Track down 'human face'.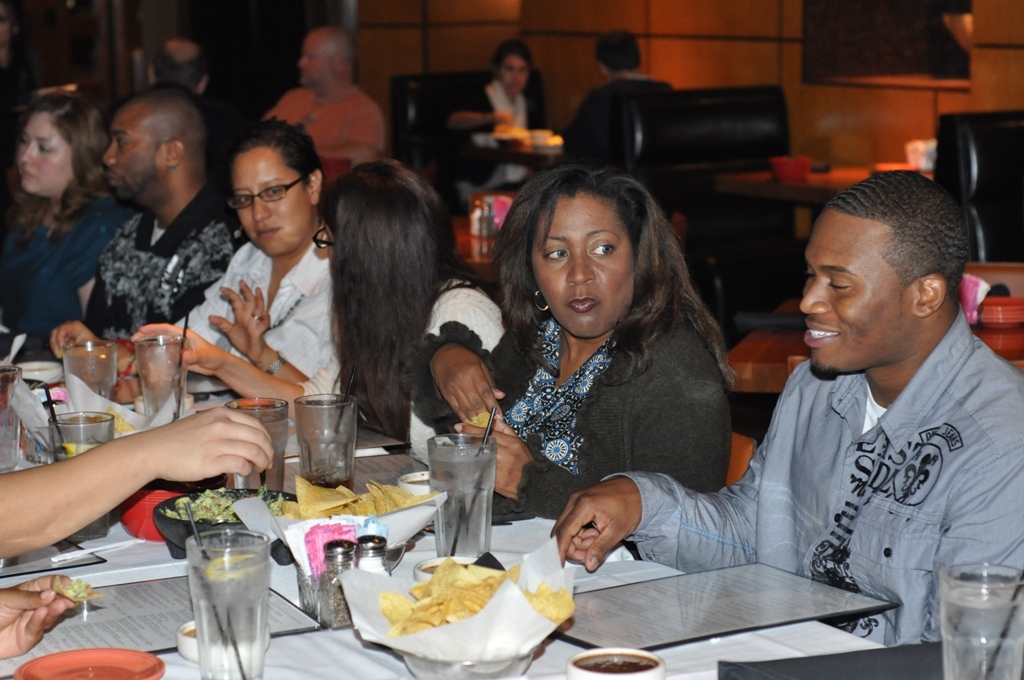
Tracked to Rect(498, 55, 525, 95).
